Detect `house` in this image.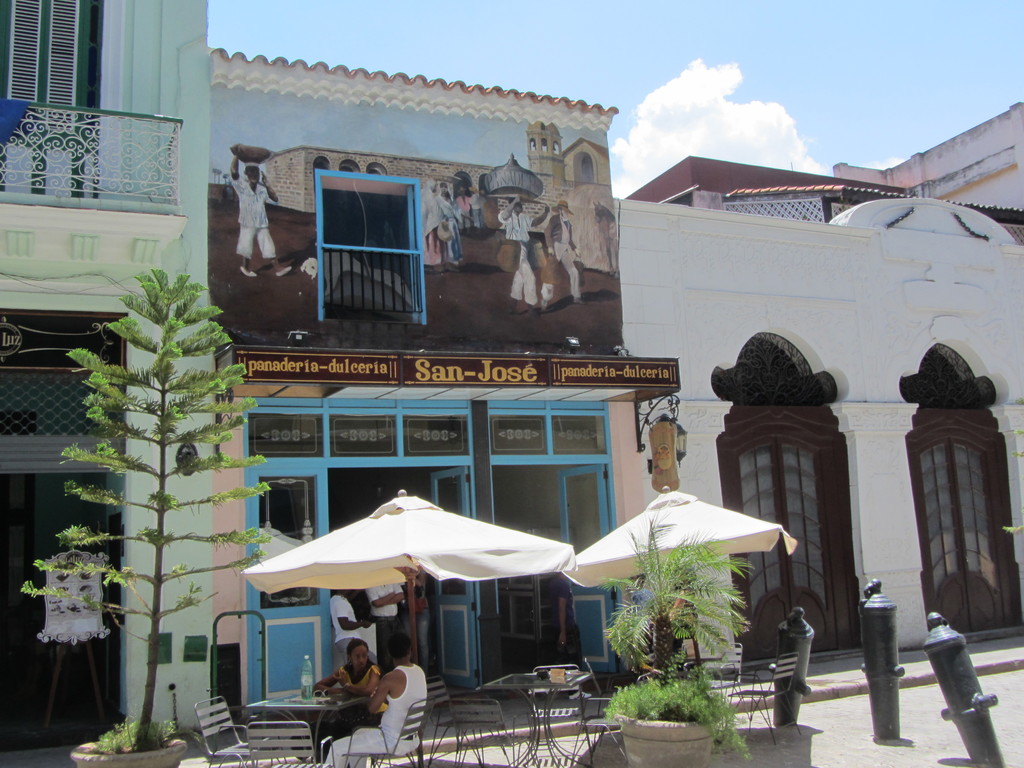
Detection: detection(819, 108, 1023, 218).
